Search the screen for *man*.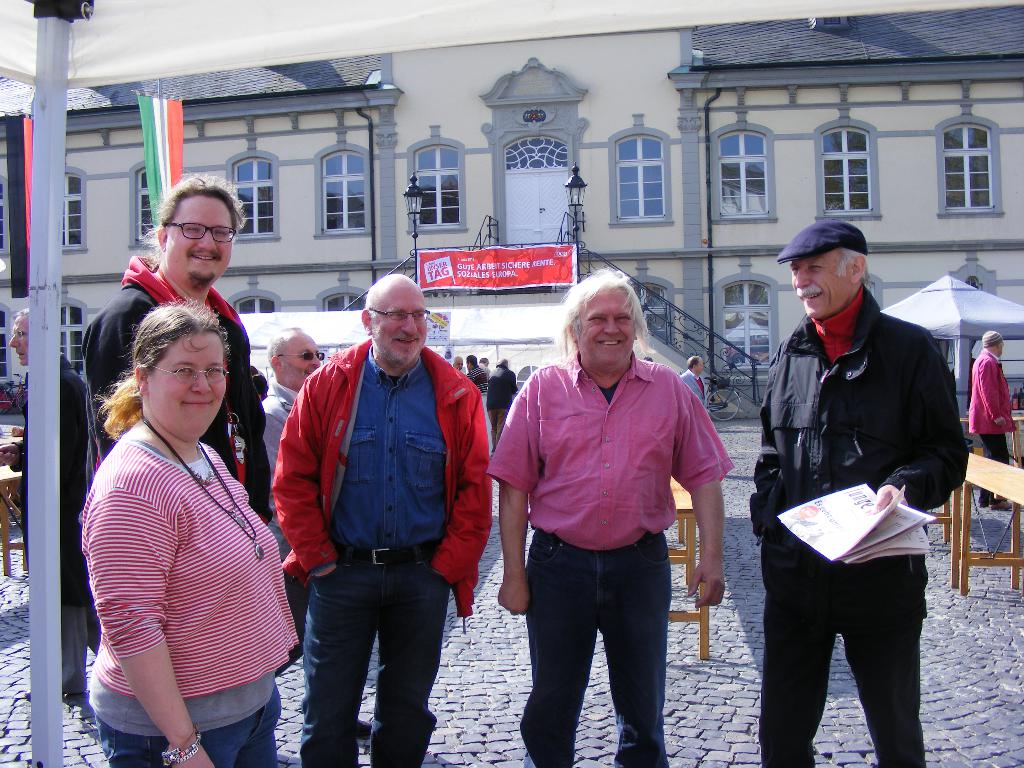
Found at [271, 267, 500, 764].
